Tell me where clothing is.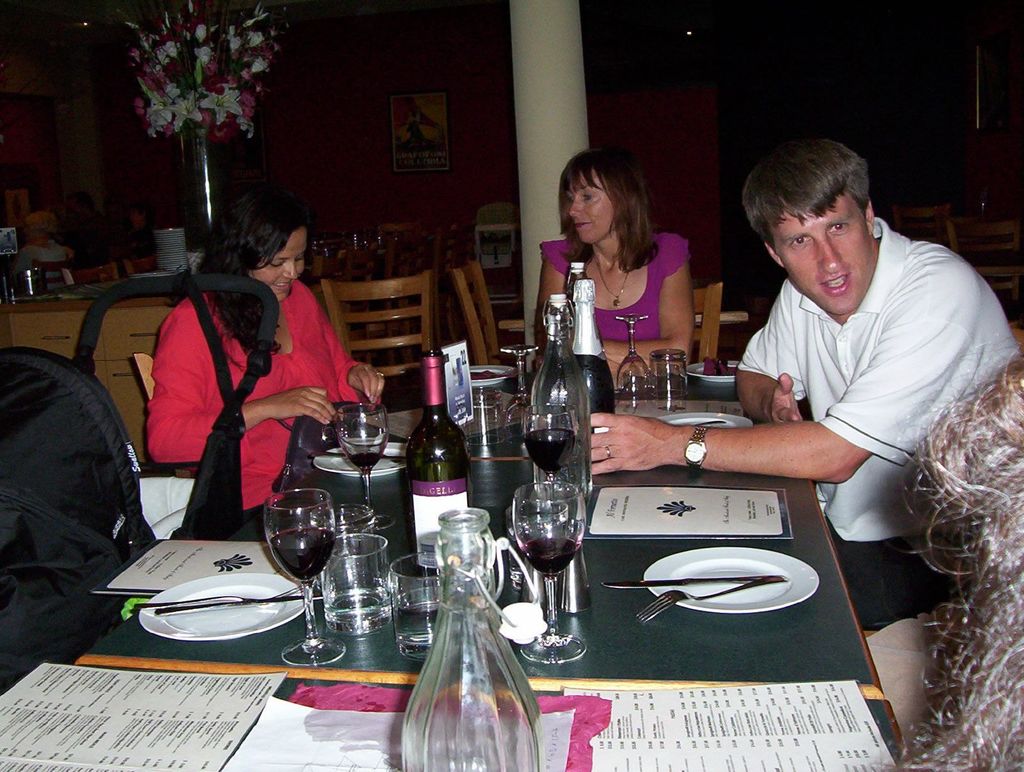
clothing is at rect(690, 160, 998, 612).
